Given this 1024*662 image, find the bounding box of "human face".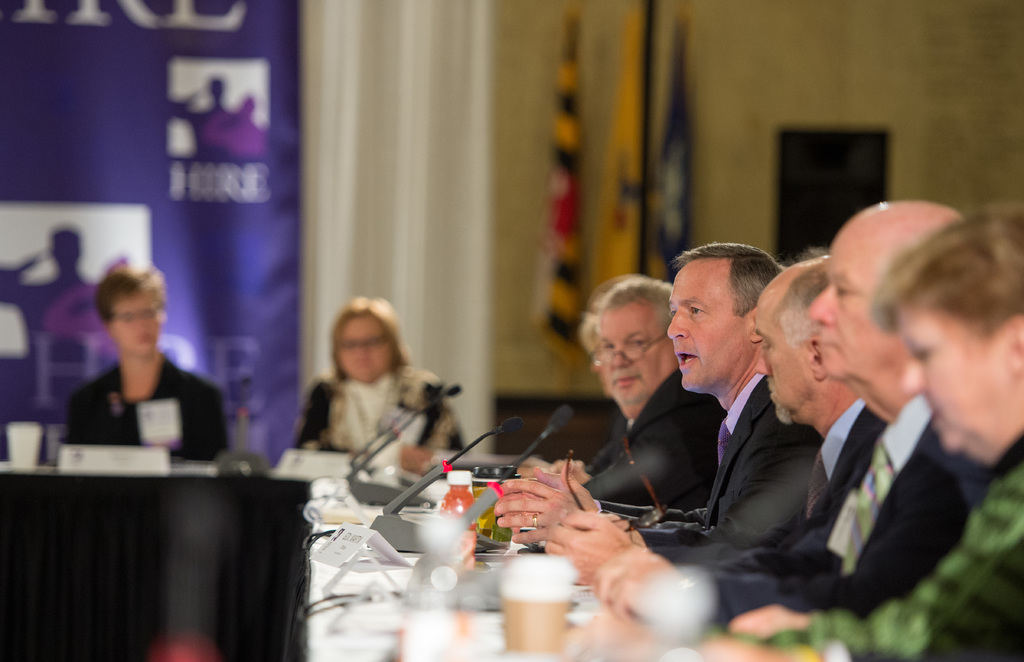
<region>591, 331, 614, 401</region>.
